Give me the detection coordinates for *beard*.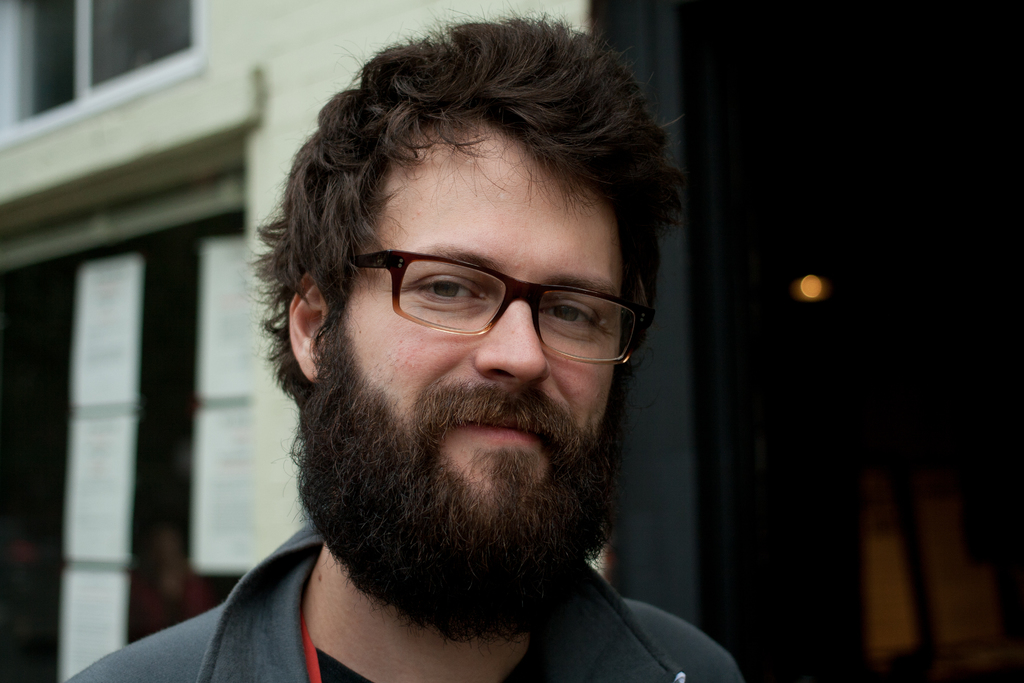
bbox=[282, 325, 620, 645].
